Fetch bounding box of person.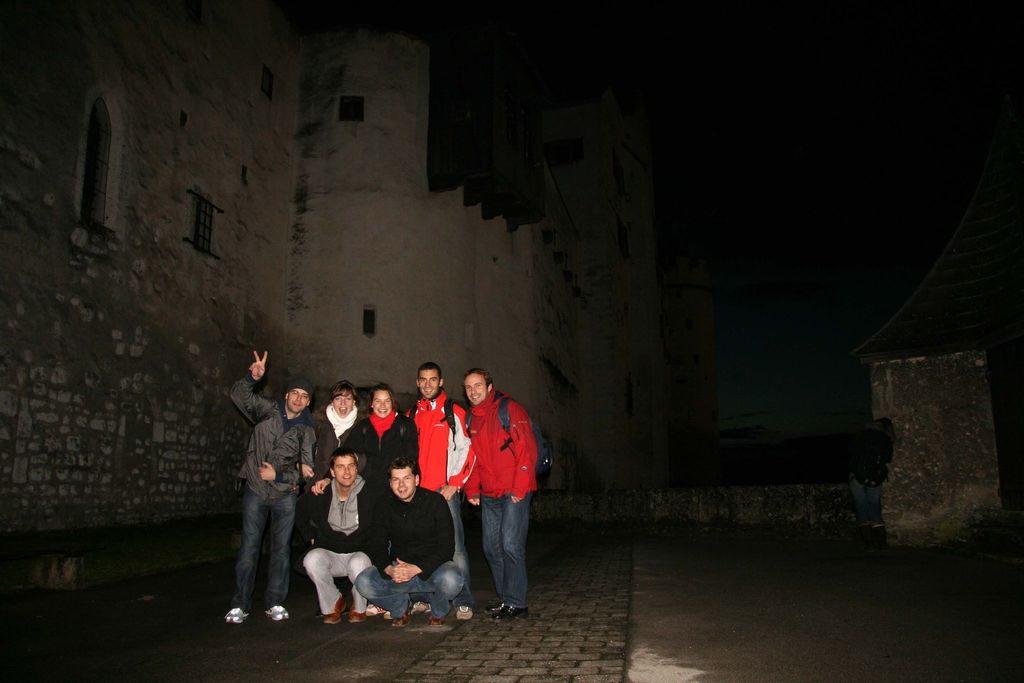
Bbox: <region>446, 356, 541, 617</region>.
